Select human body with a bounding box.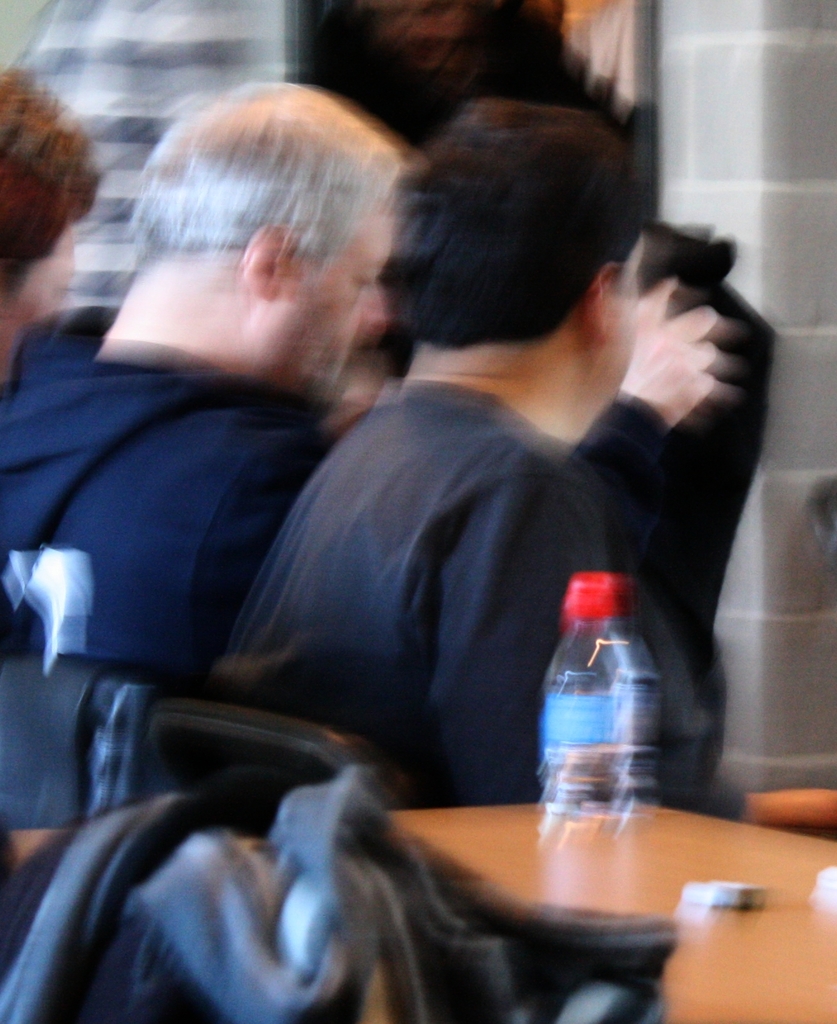
box=[0, 294, 376, 719].
